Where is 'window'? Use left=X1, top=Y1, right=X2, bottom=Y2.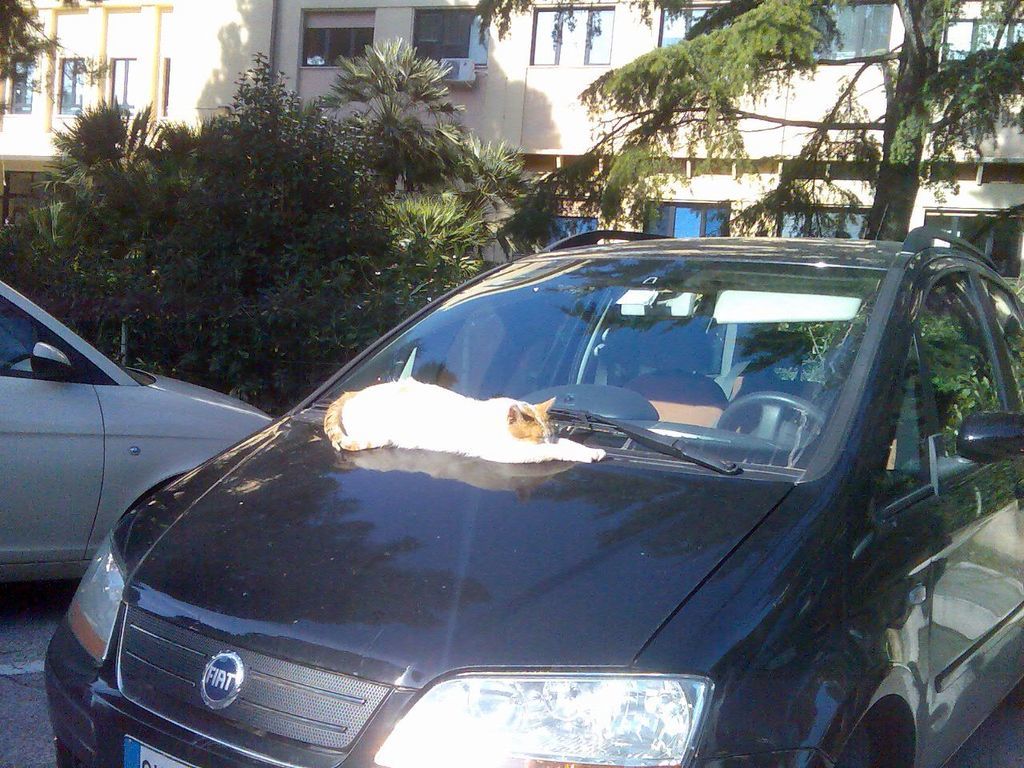
left=660, top=4, right=724, bottom=49.
